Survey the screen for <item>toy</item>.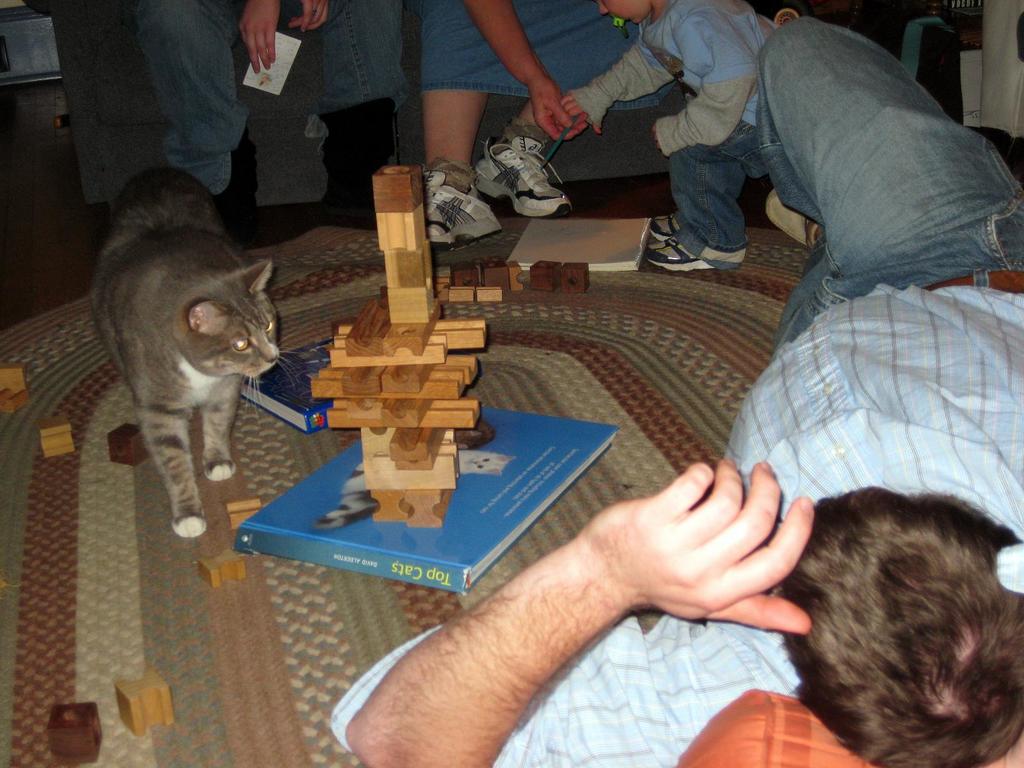
Survey found: [left=116, top=664, right=174, bottom=741].
